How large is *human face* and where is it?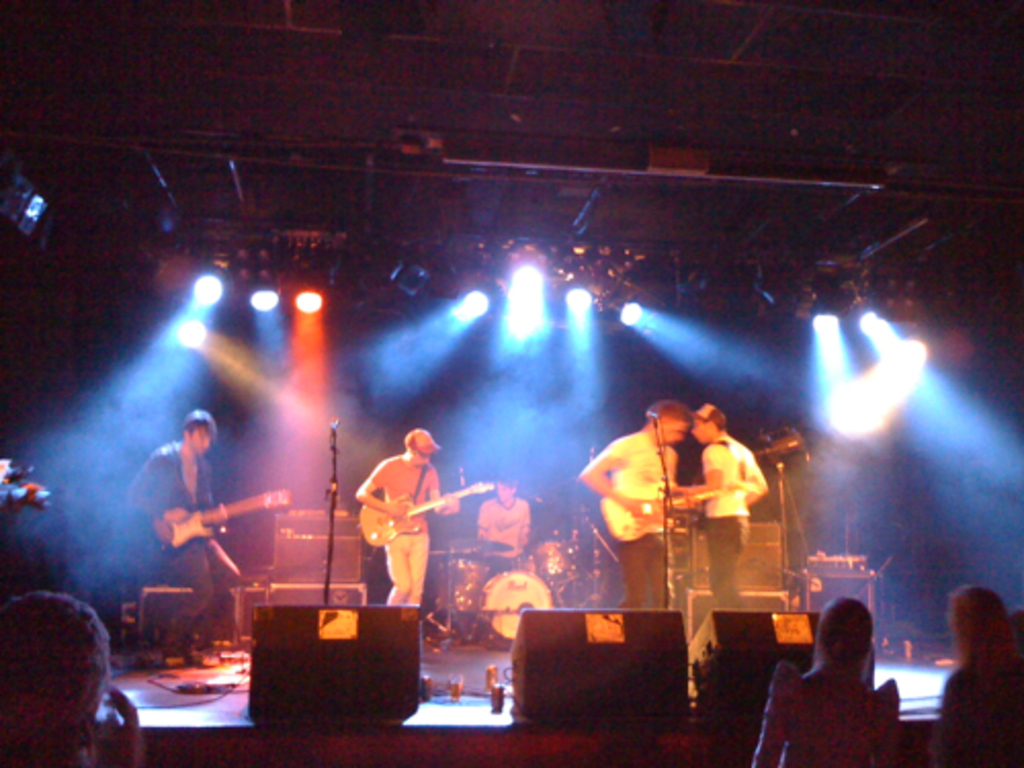
Bounding box: [x1=498, y1=483, x2=508, y2=498].
